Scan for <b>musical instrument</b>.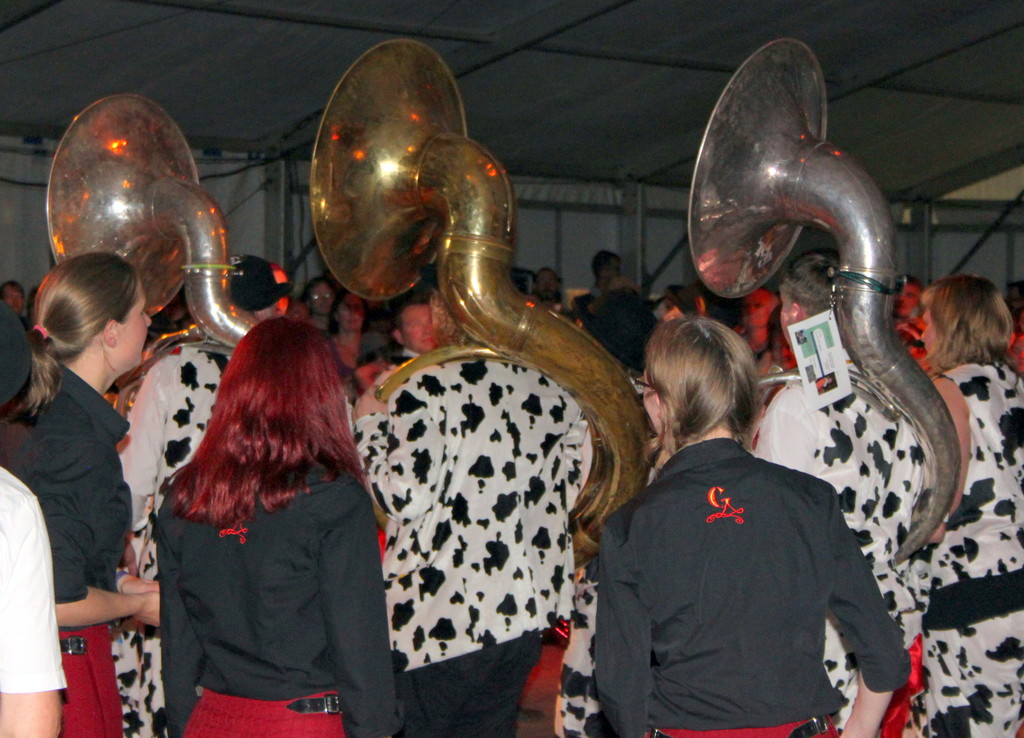
Scan result: box=[688, 37, 963, 564].
